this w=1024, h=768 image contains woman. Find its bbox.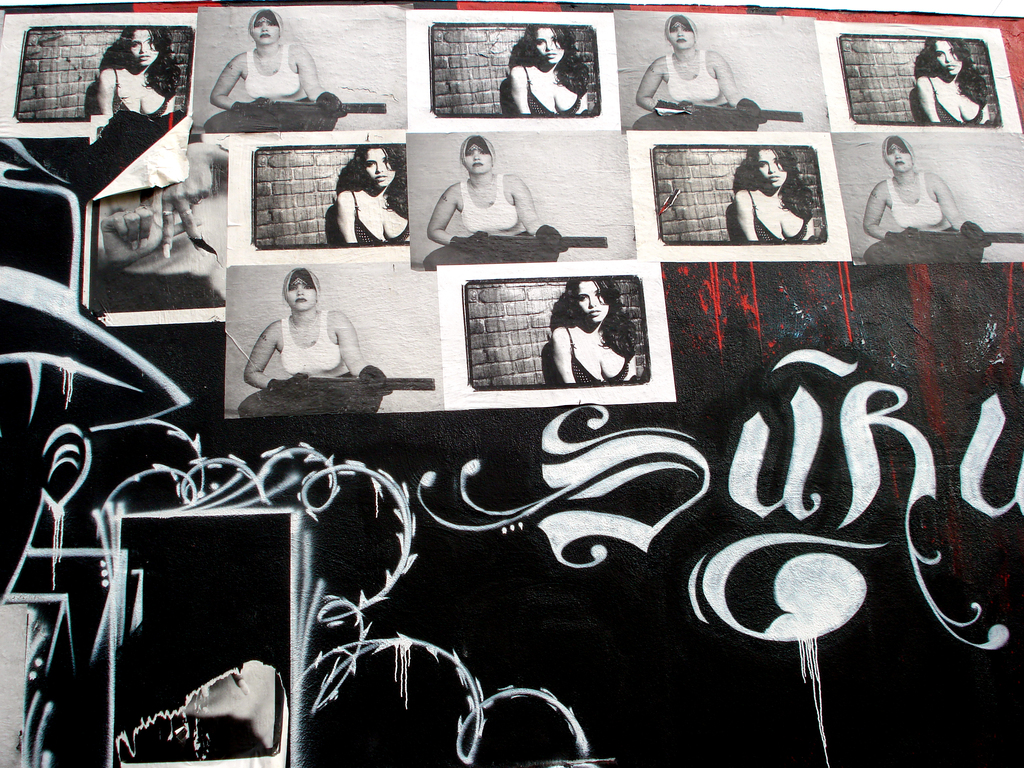
[860,135,995,266].
